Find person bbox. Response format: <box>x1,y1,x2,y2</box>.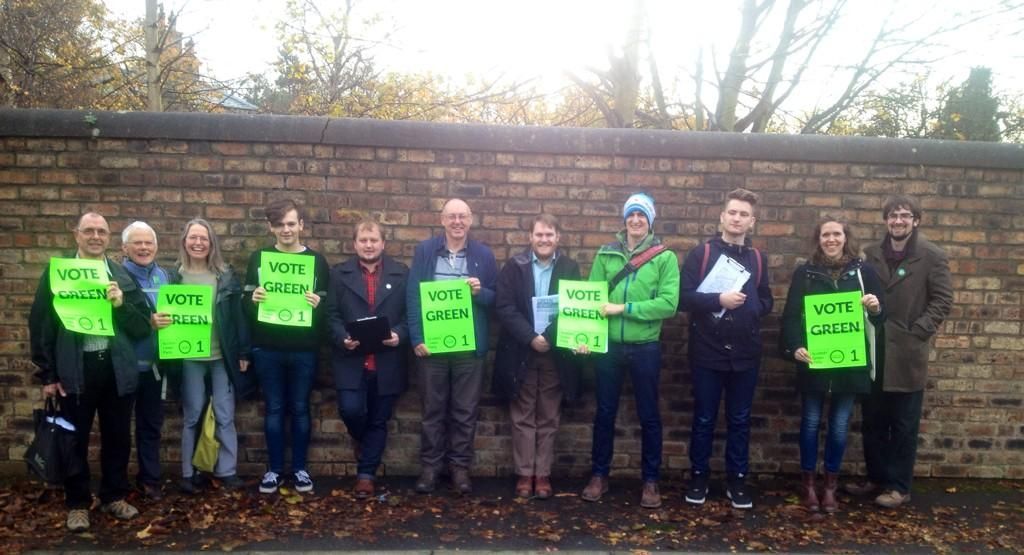
<box>115,218,182,499</box>.
